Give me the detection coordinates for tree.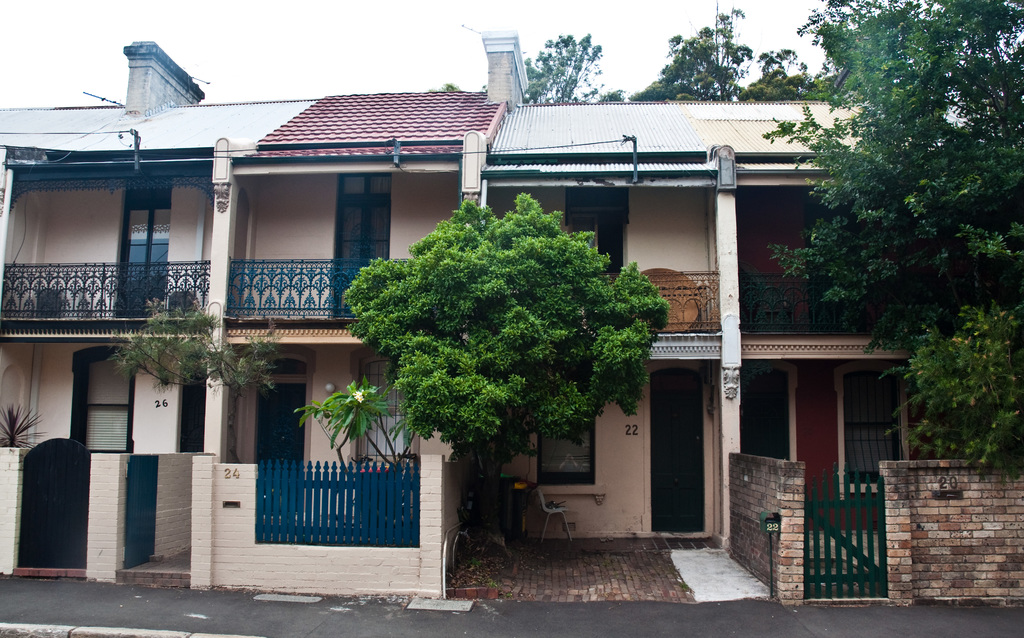
<region>630, 5, 803, 100</region>.
